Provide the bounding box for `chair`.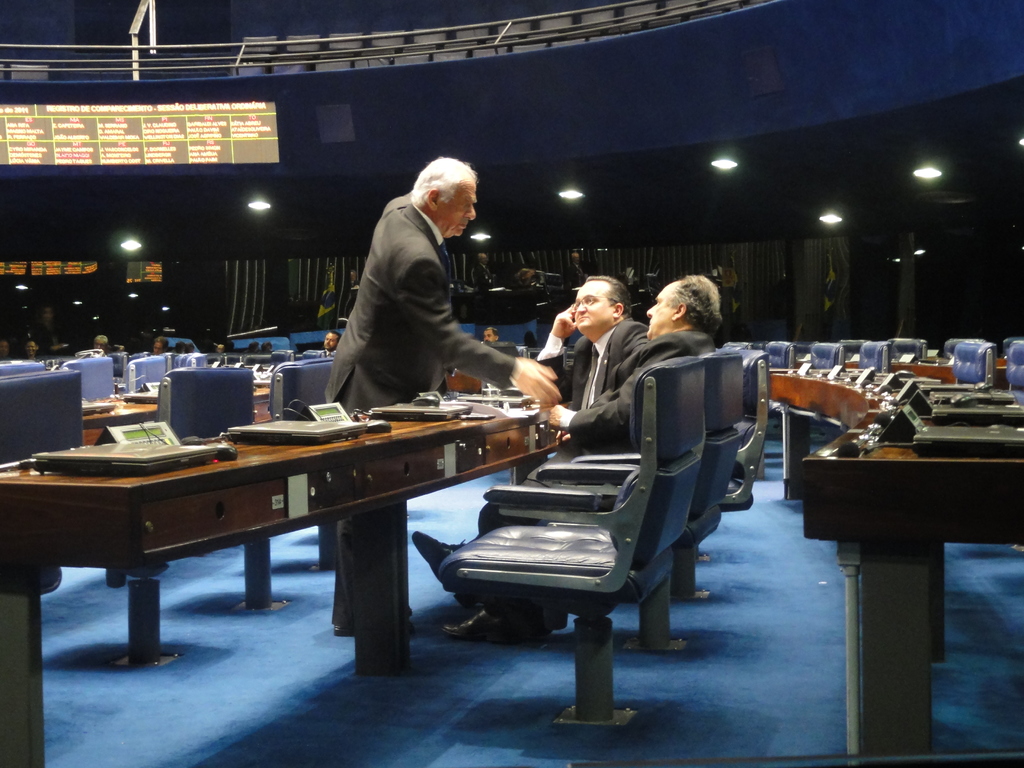
<region>255, 357, 330, 423</region>.
